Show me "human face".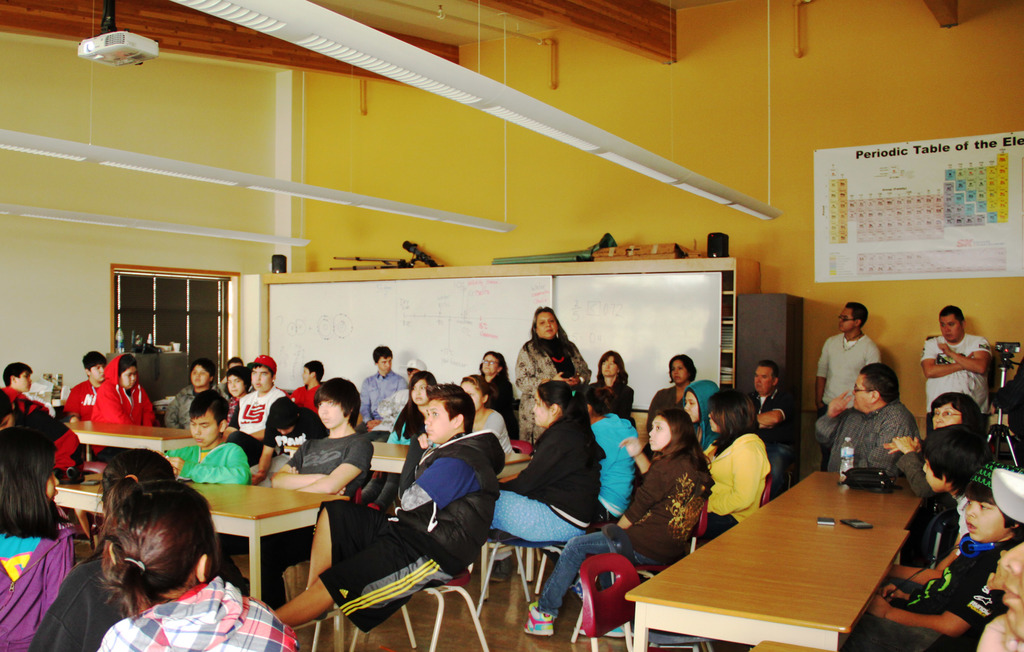
"human face" is here: [left=535, top=314, right=556, bottom=338].
